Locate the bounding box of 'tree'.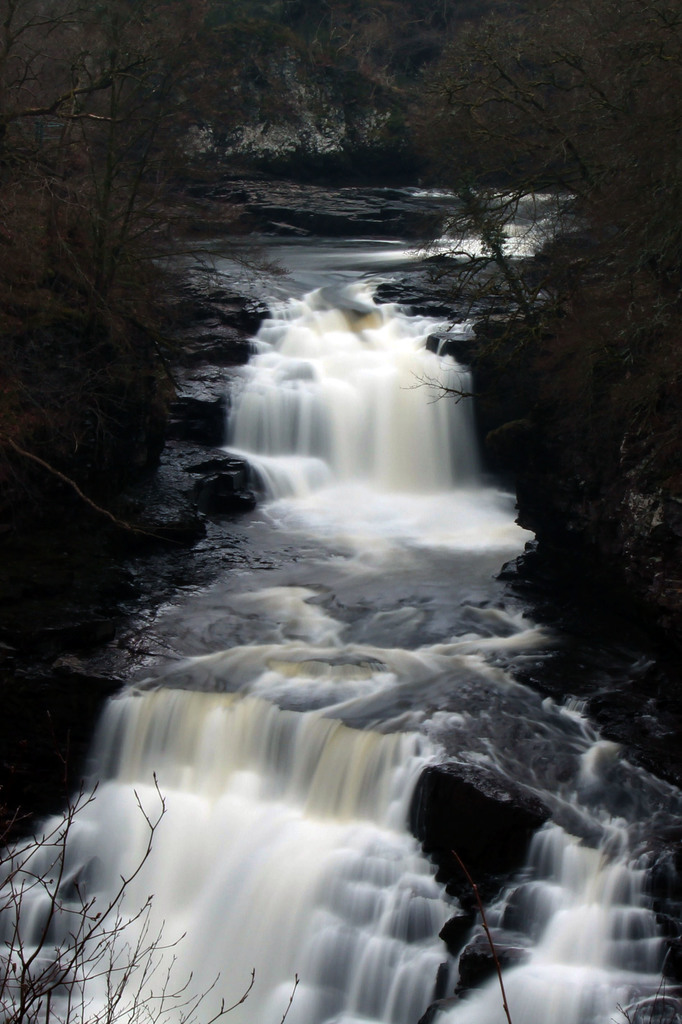
Bounding box: [415, 139, 587, 351].
